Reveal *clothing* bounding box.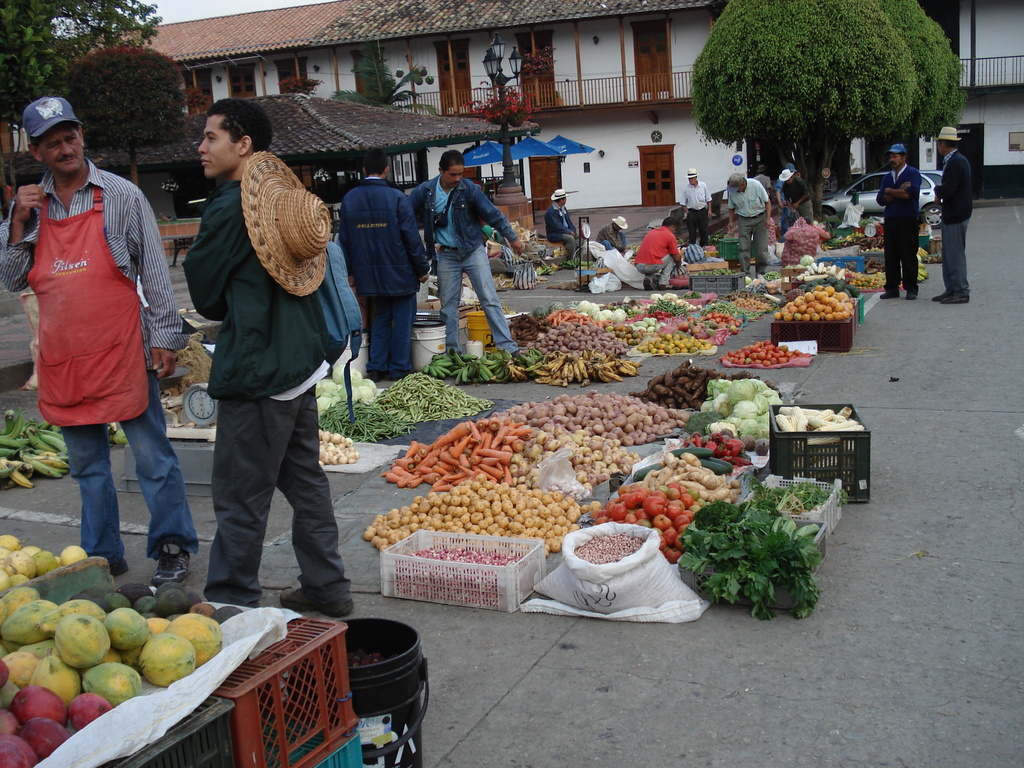
Revealed: detection(939, 151, 973, 289).
